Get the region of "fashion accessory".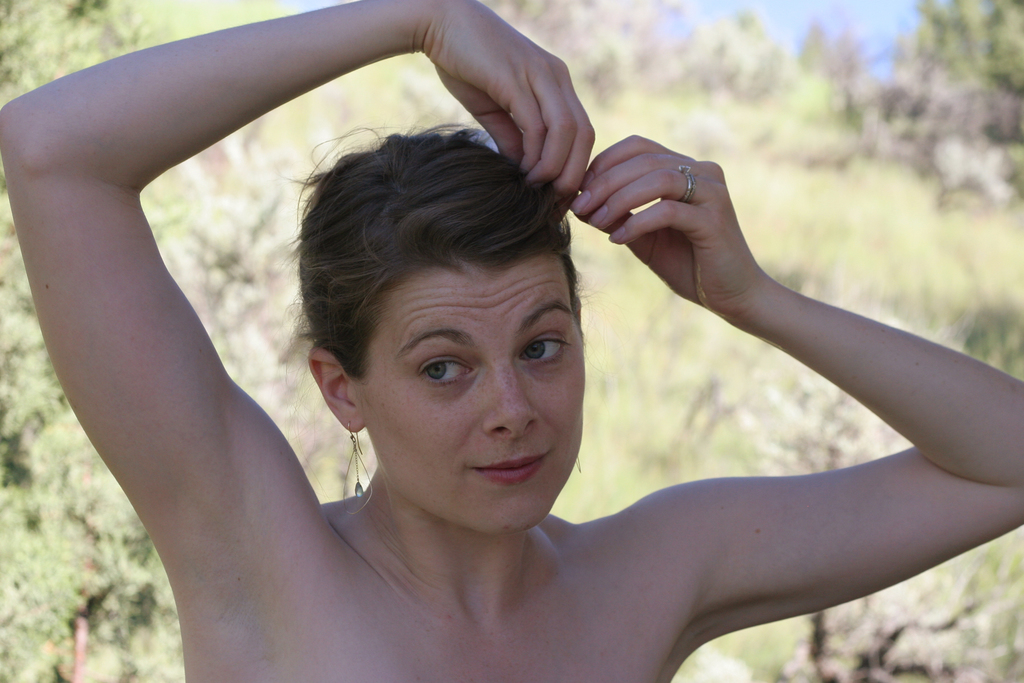
[676,164,696,204].
